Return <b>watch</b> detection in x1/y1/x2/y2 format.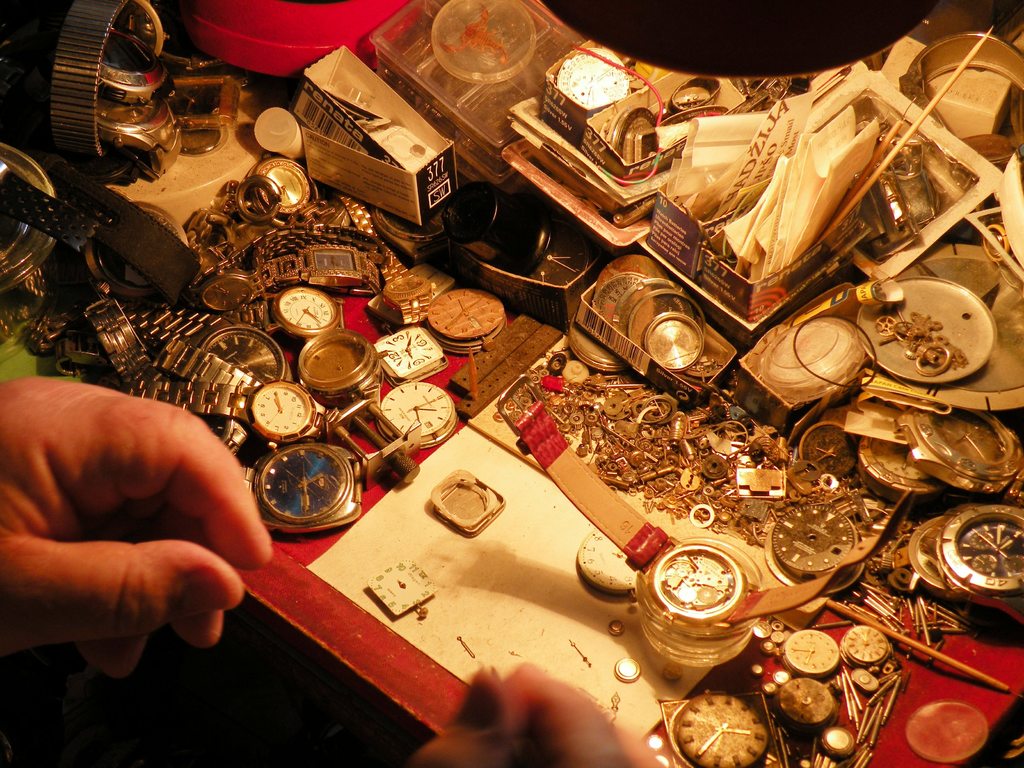
250/156/316/218.
